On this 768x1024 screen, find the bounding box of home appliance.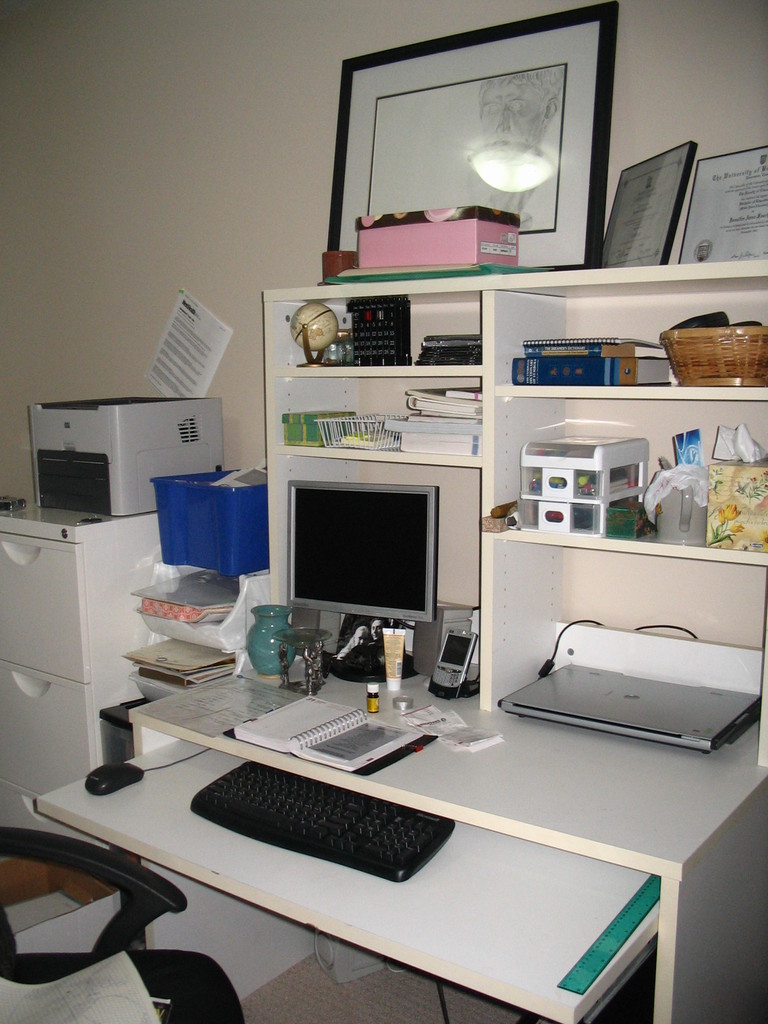
Bounding box: 85, 755, 143, 799.
